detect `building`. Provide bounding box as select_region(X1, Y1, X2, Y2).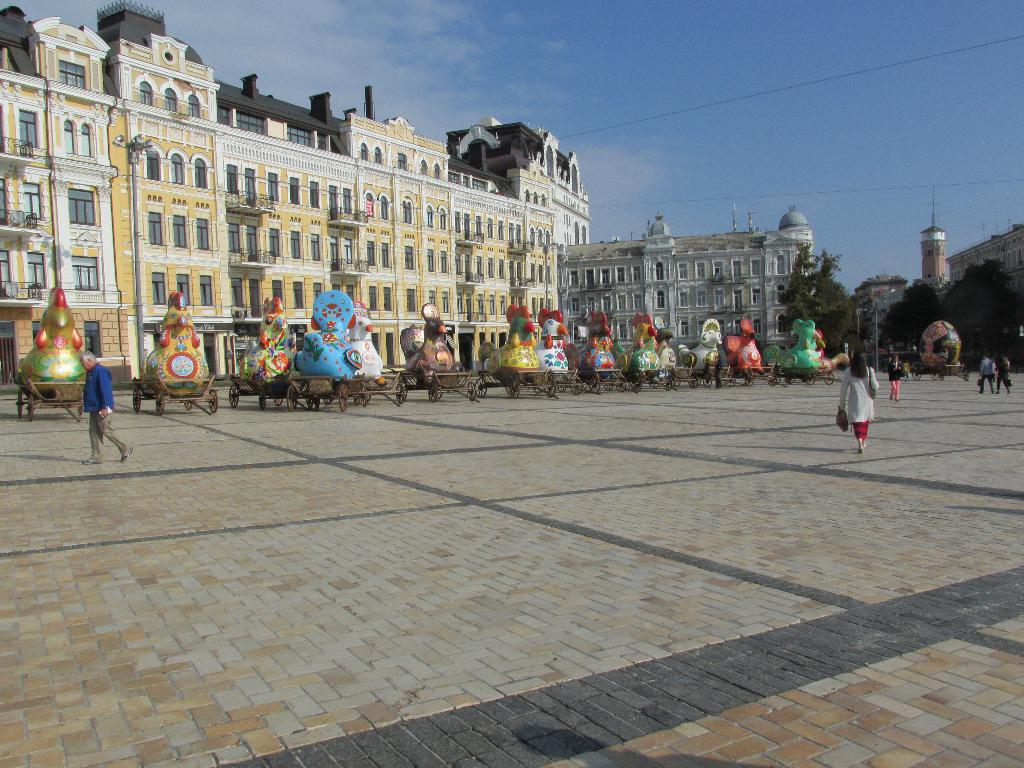
select_region(0, 0, 814, 397).
